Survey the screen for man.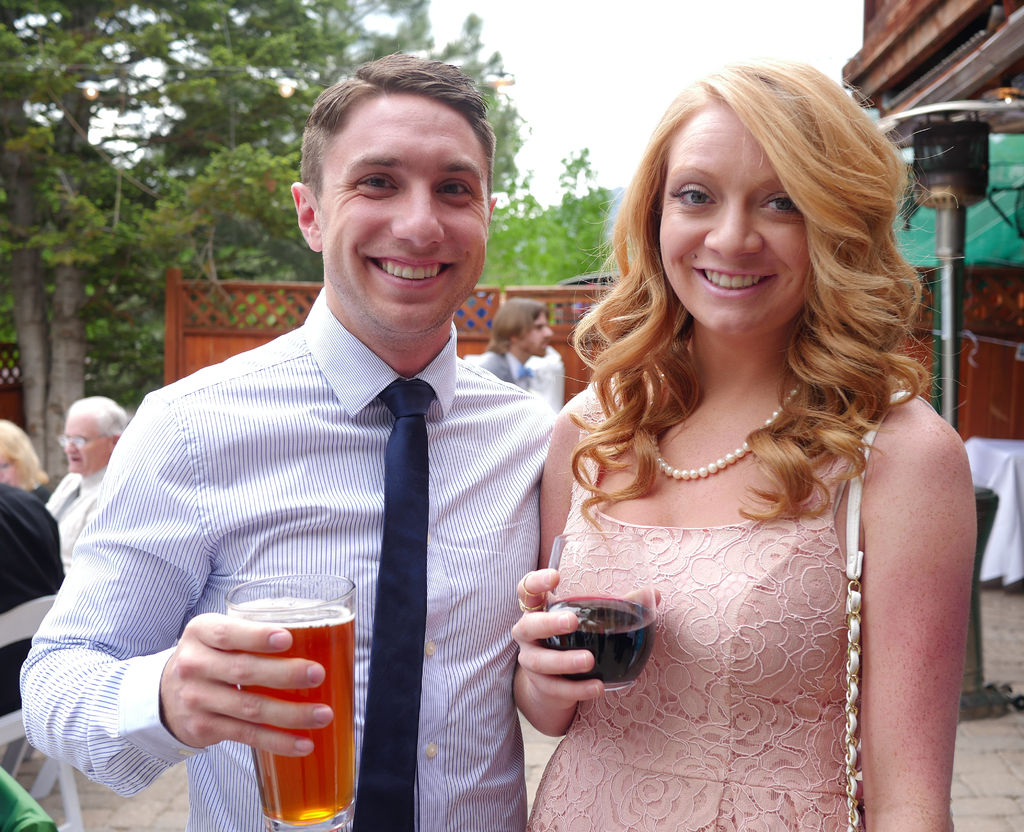
Survey found: box(35, 397, 128, 573).
